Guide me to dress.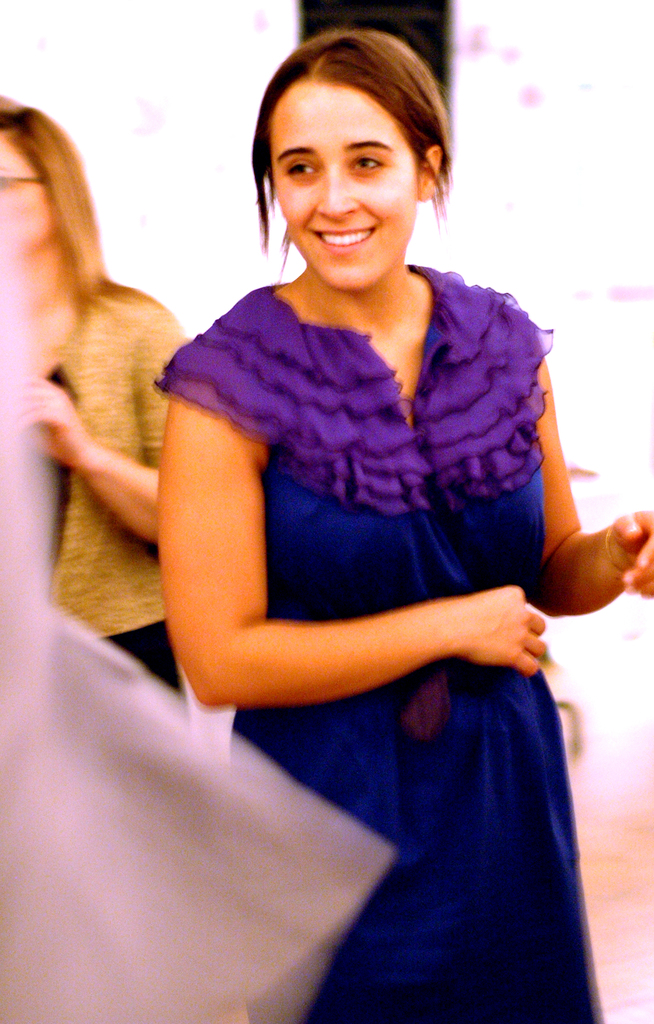
Guidance: bbox(145, 259, 603, 1023).
